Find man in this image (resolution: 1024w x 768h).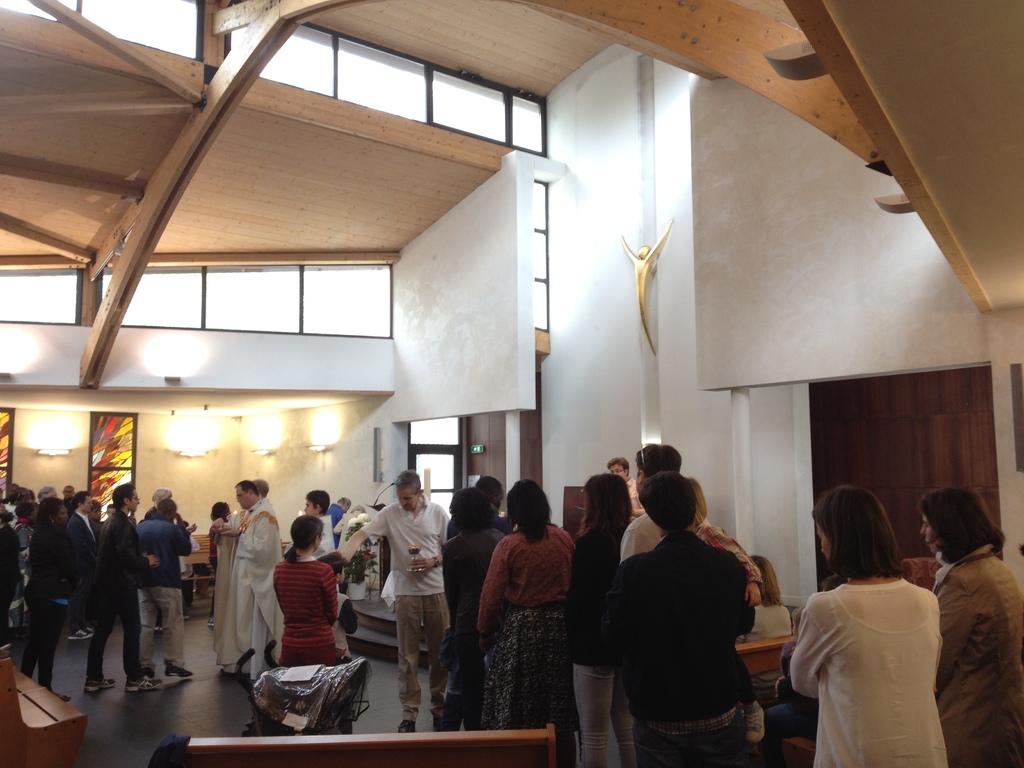
{"left": 598, "top": 472, "right": 758, "bottom": 767}.
